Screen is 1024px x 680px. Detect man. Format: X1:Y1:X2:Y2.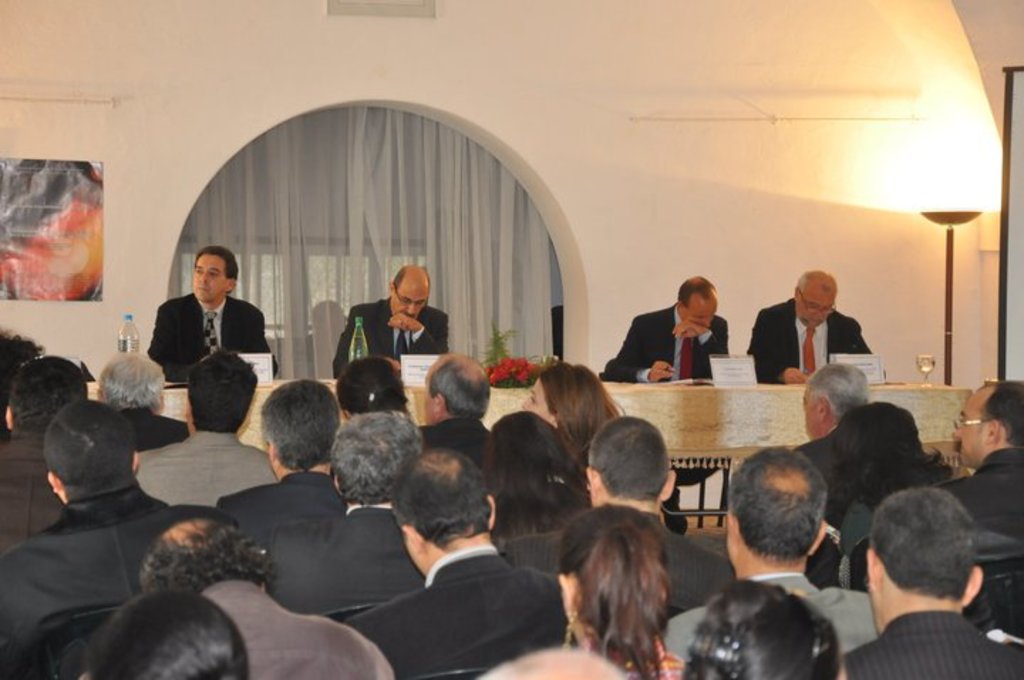
799:356:866:478.
